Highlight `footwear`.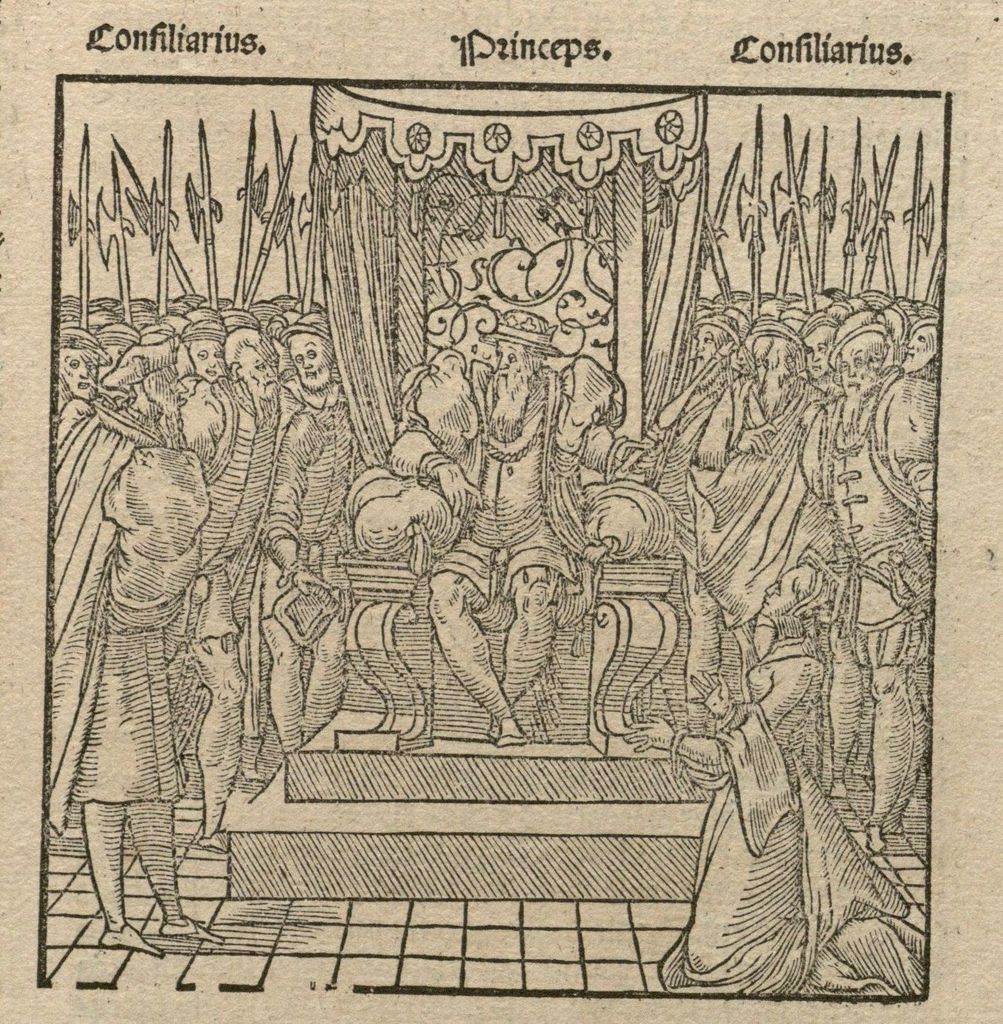
Highlighted region: pyautogui.locateOnScreen(162, 918, 217, 943).
